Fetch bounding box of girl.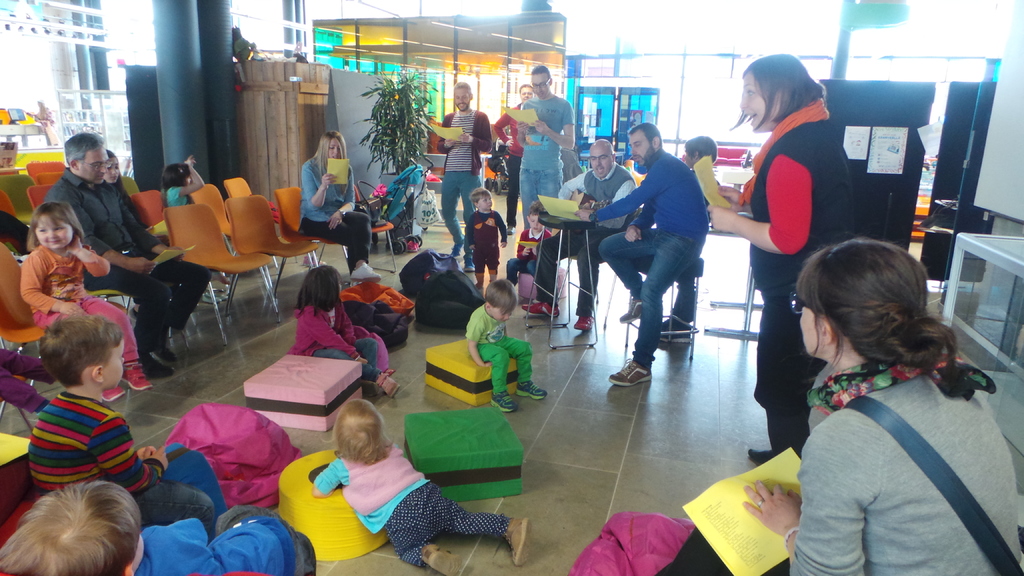
Bbox: <bbox>311, 399, 529, 575</bbox>.
